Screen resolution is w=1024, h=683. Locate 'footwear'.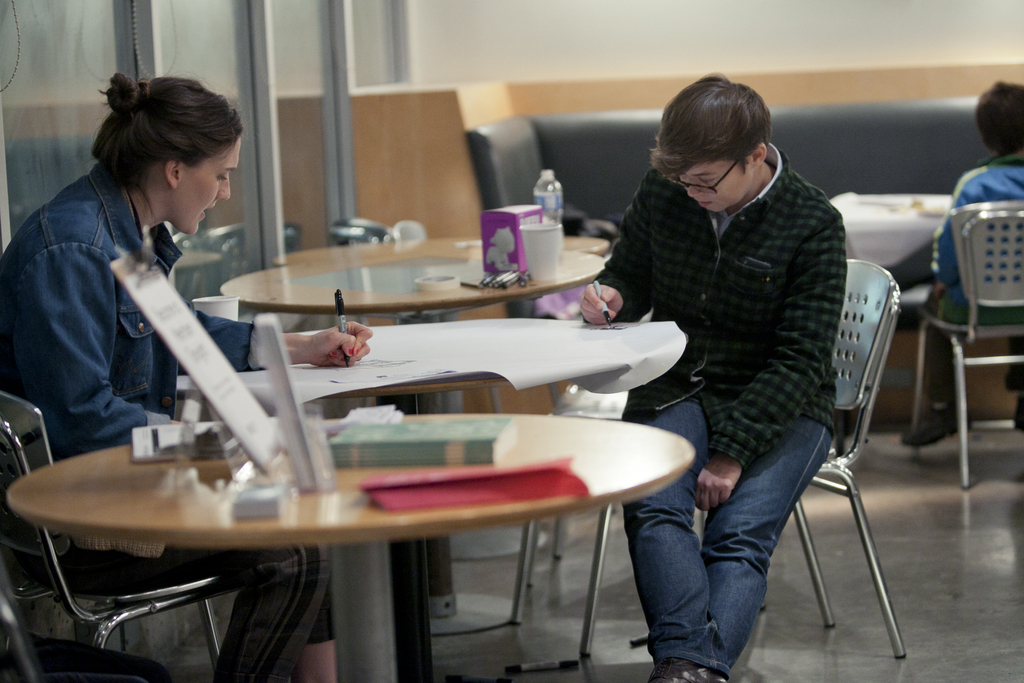
left=900, top=400, right=970, bottom=450.
